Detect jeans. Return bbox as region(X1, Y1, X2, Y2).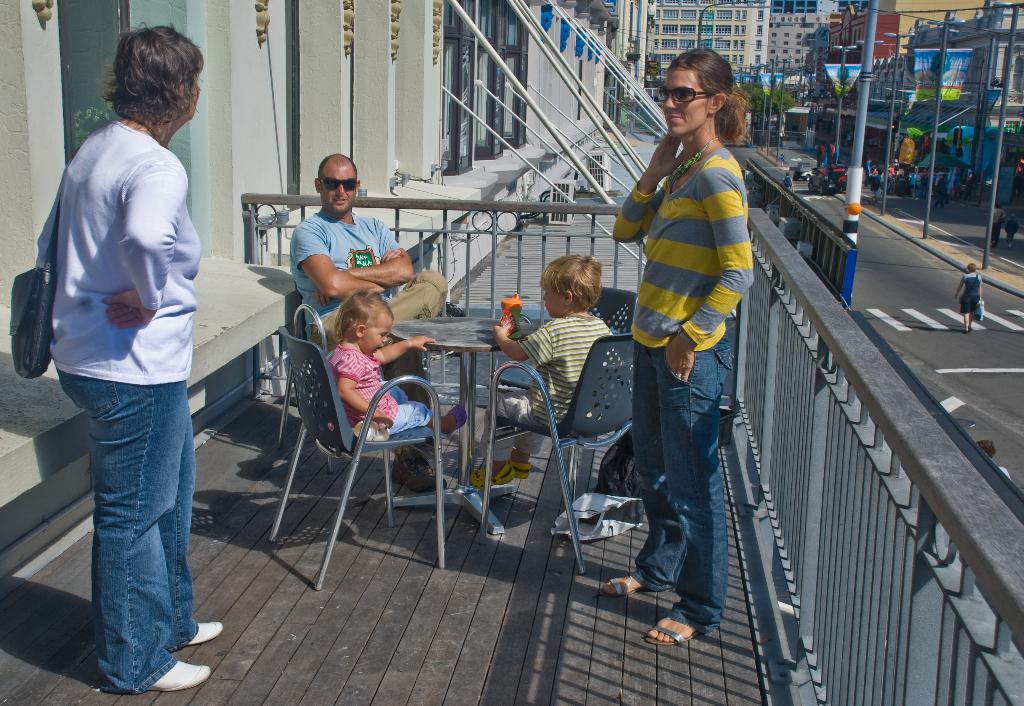
region(634, 334, 733, 634).
